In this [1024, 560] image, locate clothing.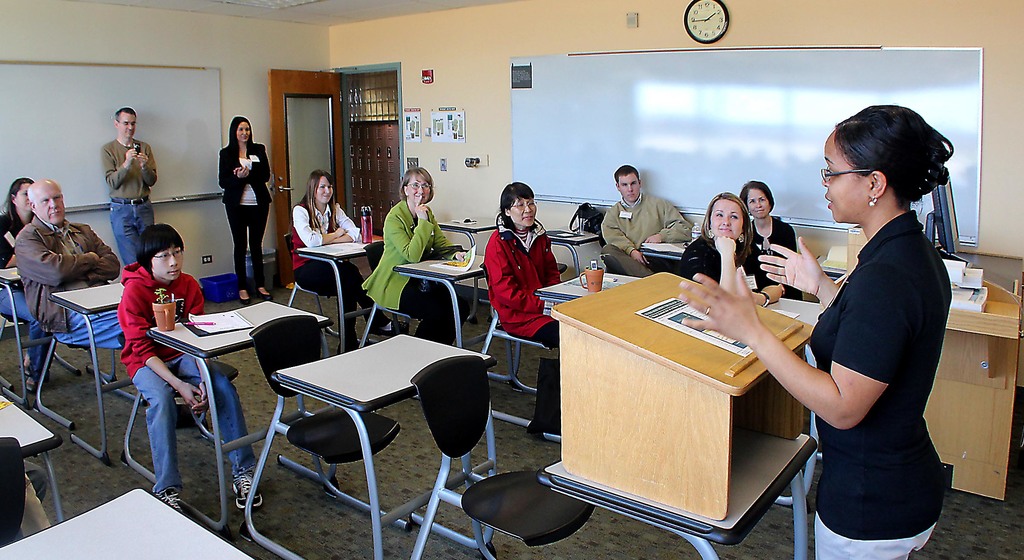
Bounding box: x1=601 y1=190 x2=692 y2=276.
